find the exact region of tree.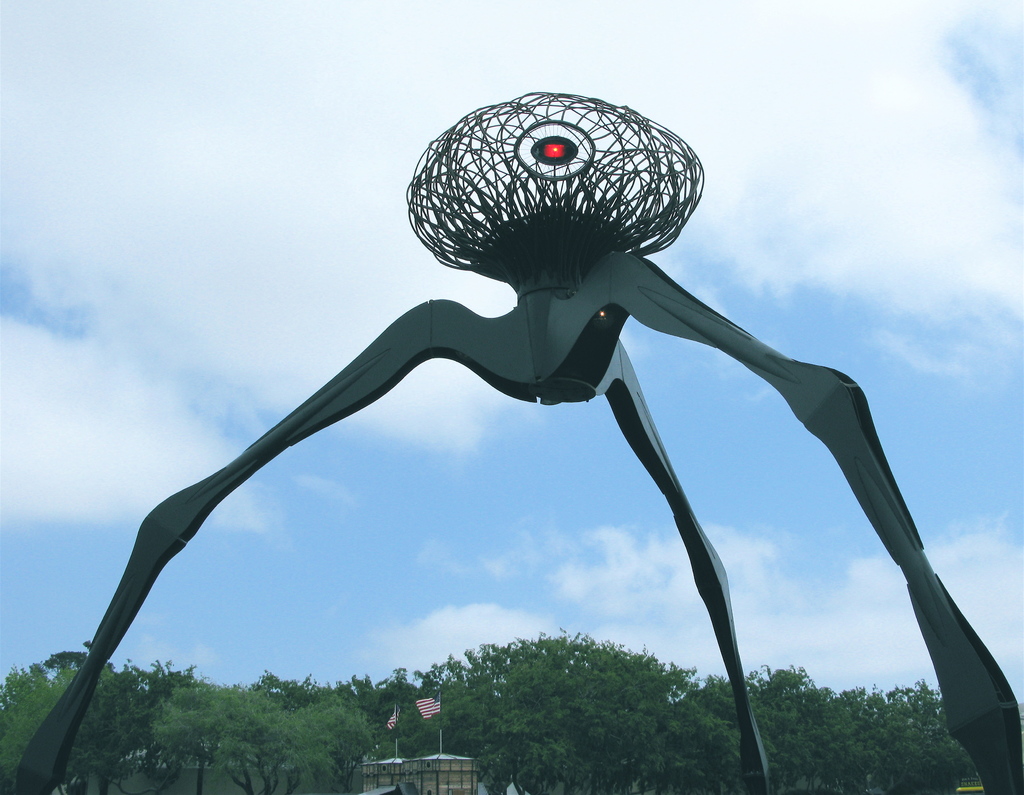
Exact region: 0 642 149 794.
